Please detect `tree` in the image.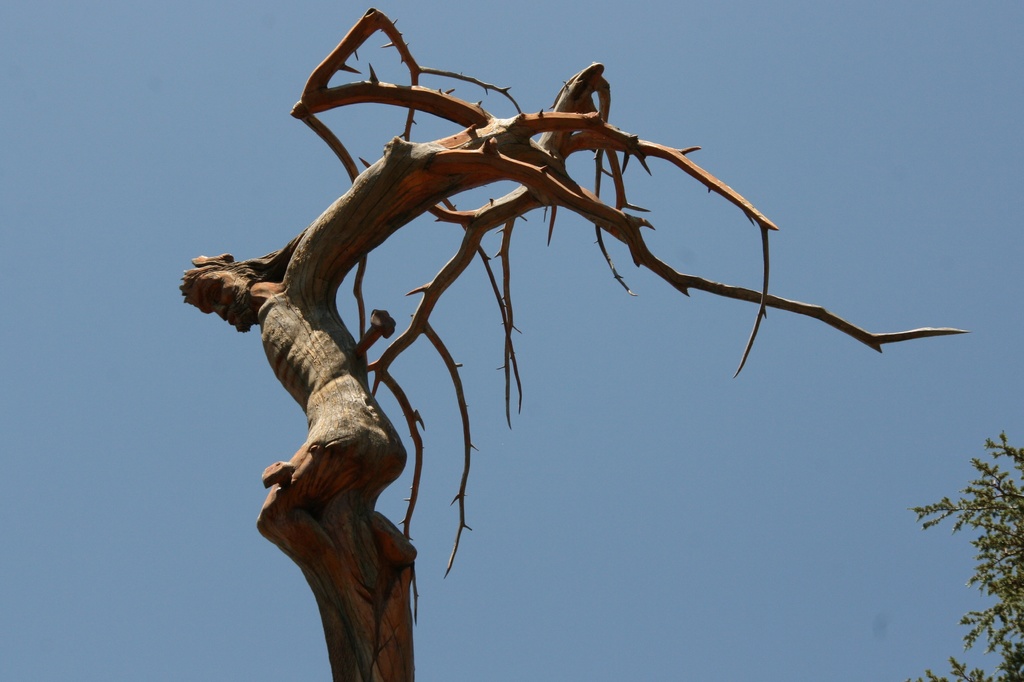
select_region(913, 423, 1023, 681).
